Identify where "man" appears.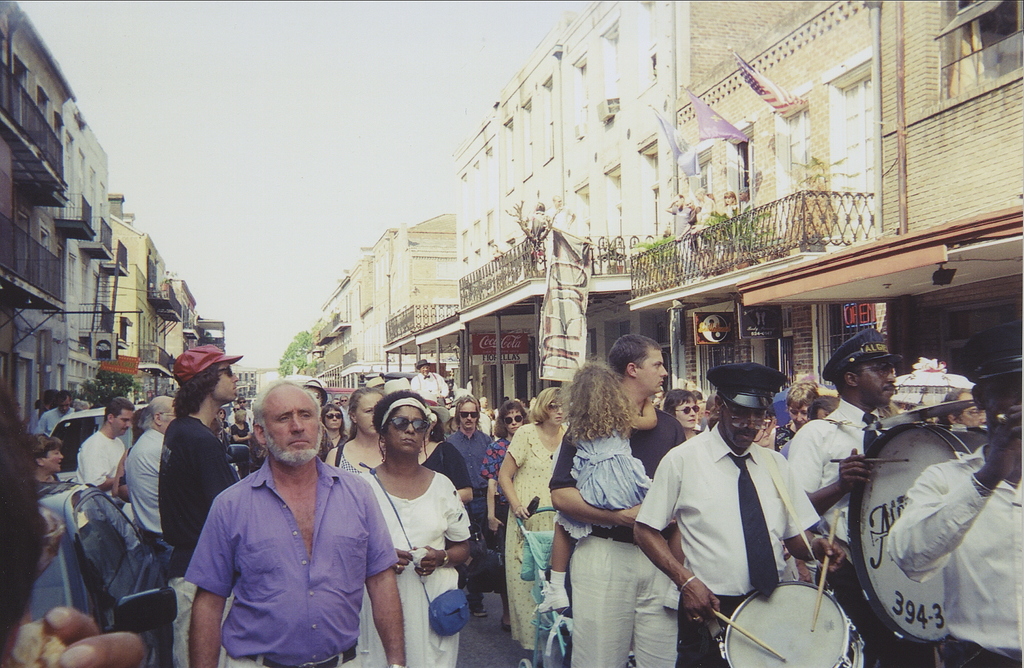
Appears at [x1=943, y1=390, x2=990, y2=427].
